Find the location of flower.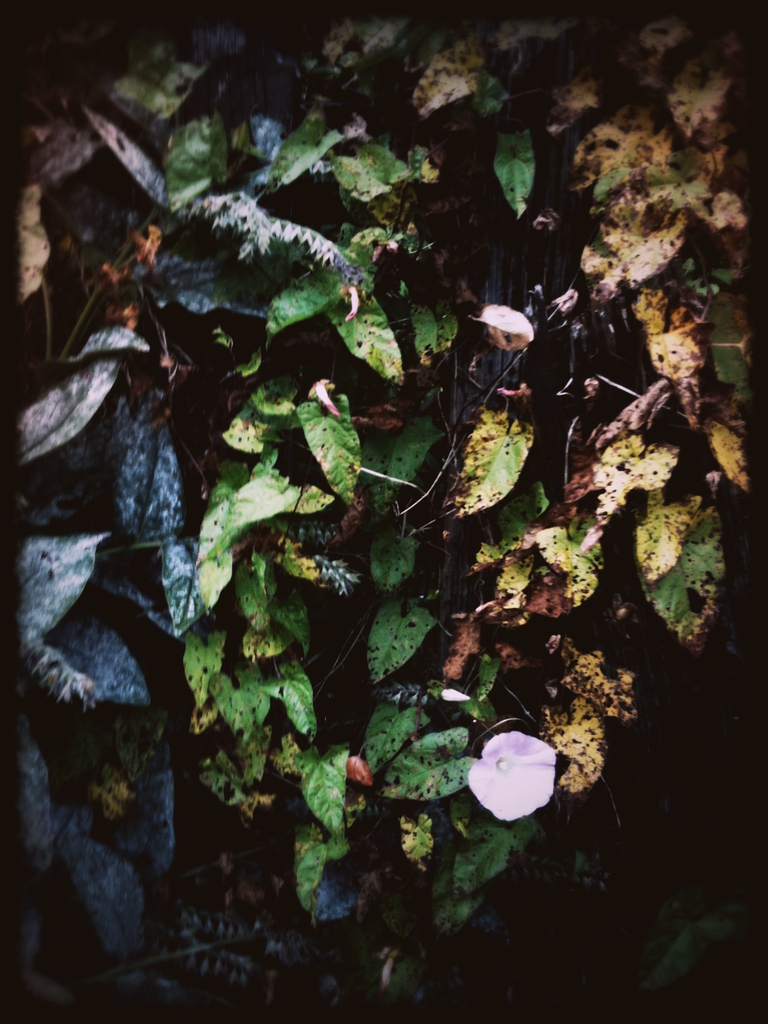
Location: (468, 728, 566, 820).
